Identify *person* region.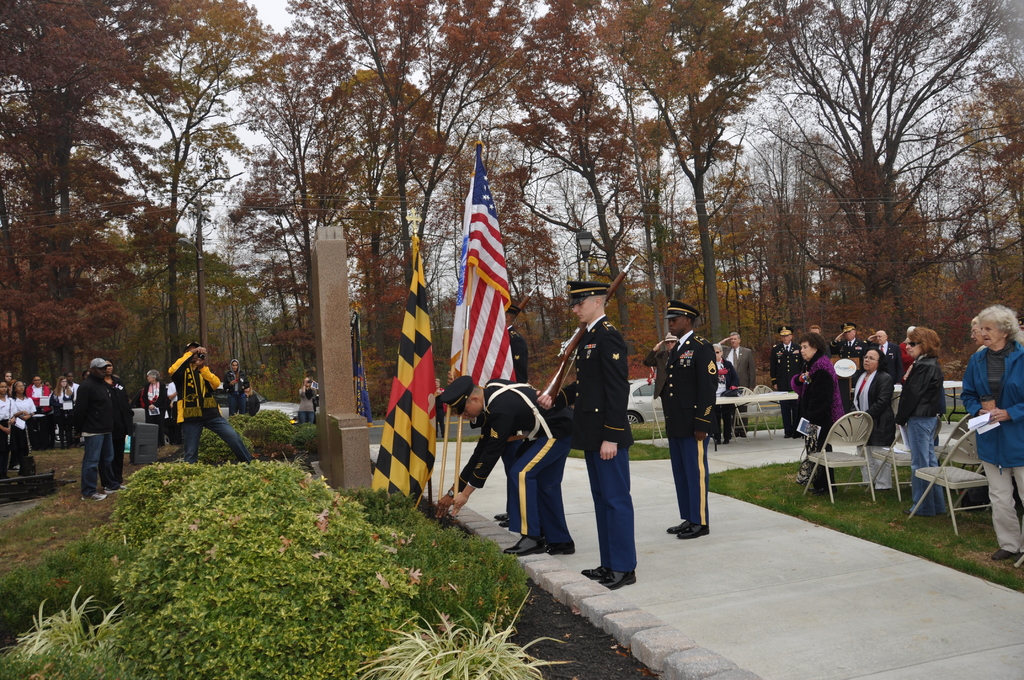
Region: (x1=171, y1=341, x2=259, y2=465).
